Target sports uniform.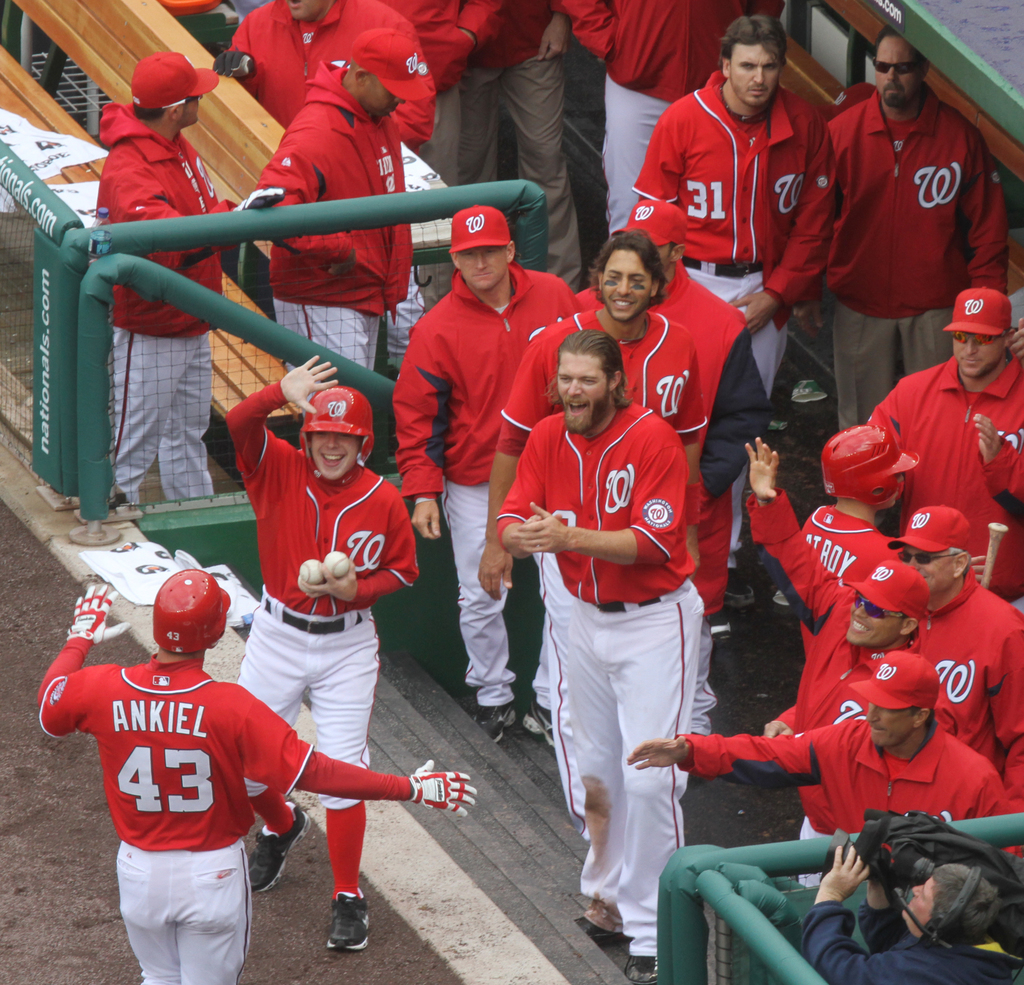
Target region: 382/193/579/740.
